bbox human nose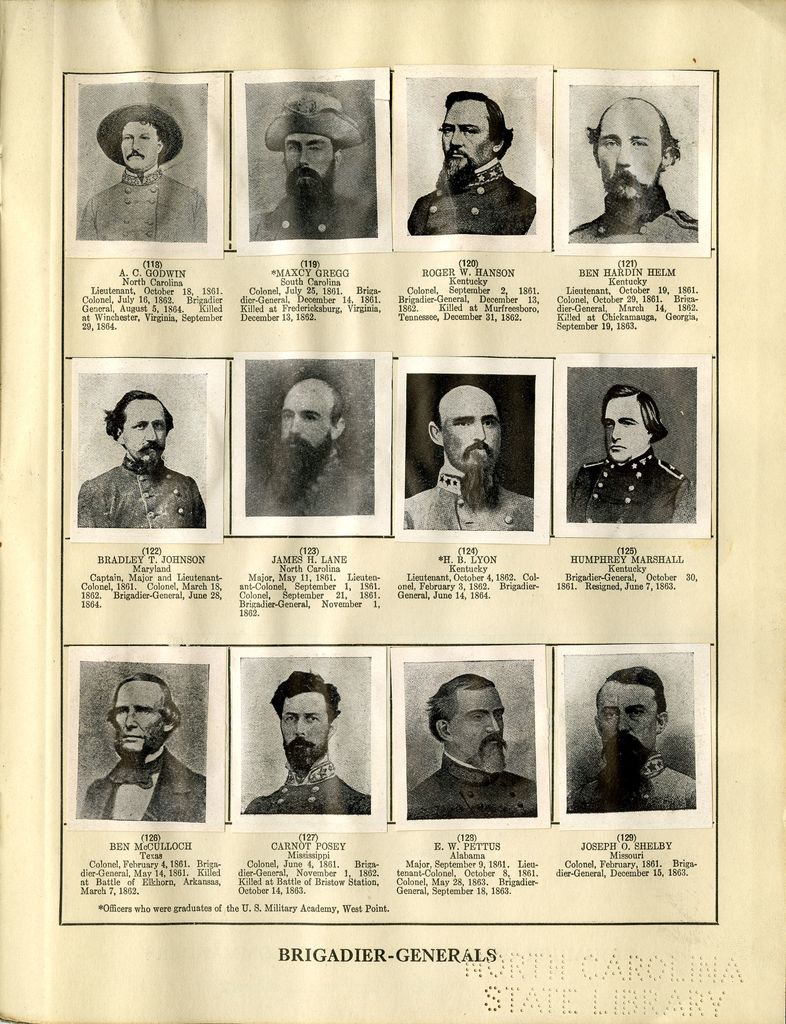
[471, 421, 483, 440]
